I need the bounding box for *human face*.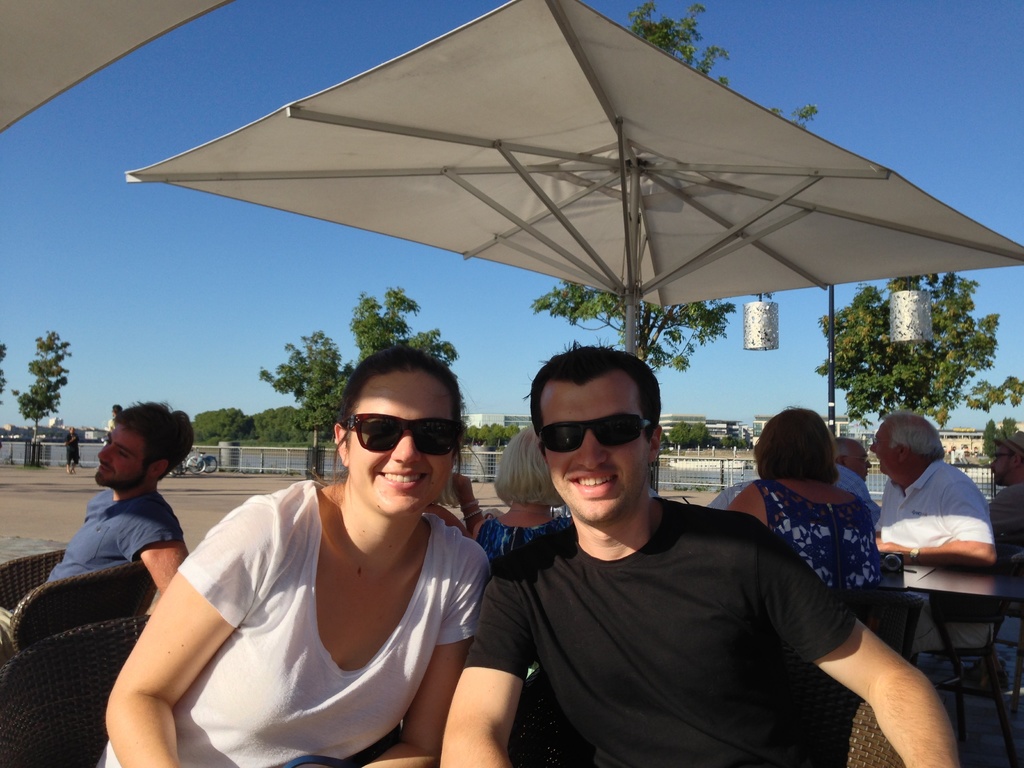
Here it is: [x1=870, y1=429, x2=893, y2=476].
